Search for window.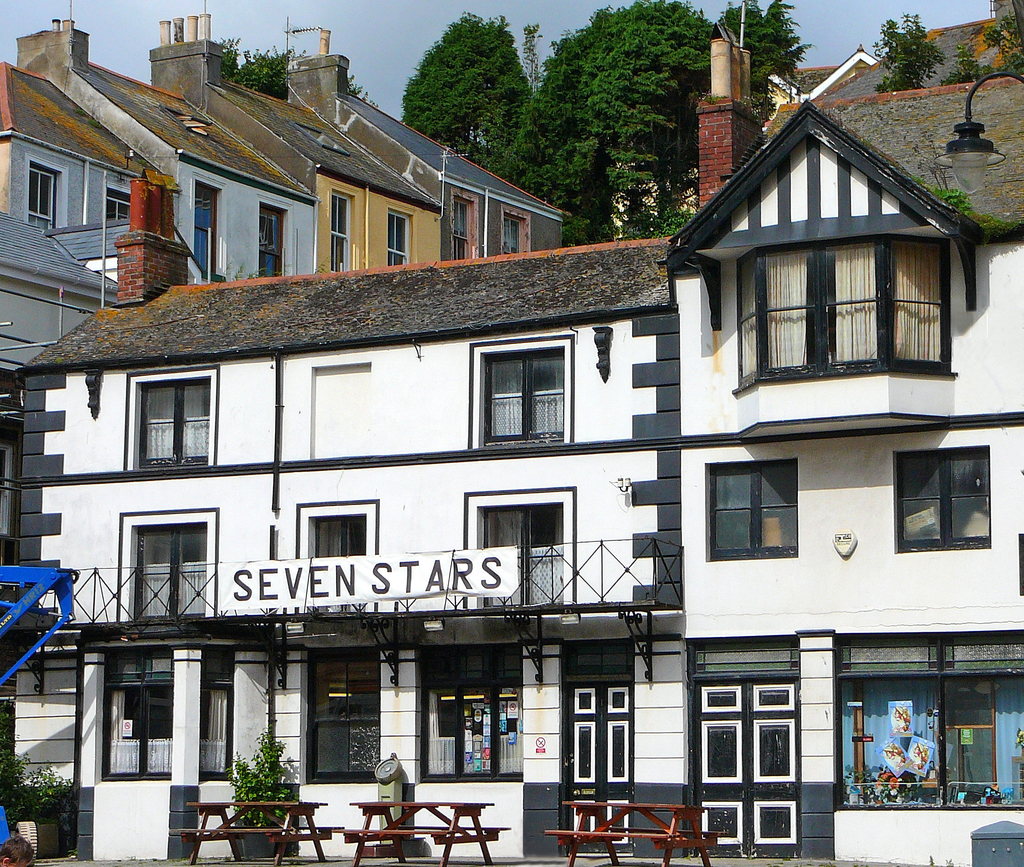
Found at crop(95, 642, 243, 776).
